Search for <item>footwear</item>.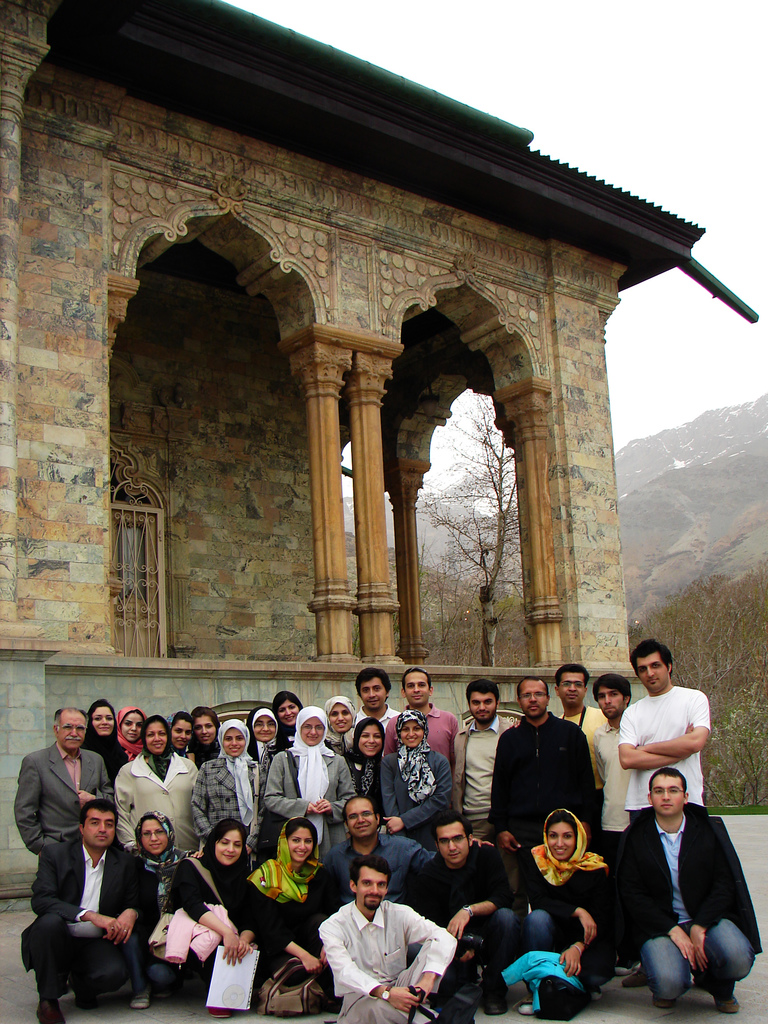
Found at <box>652,995,679,1009</box>.
